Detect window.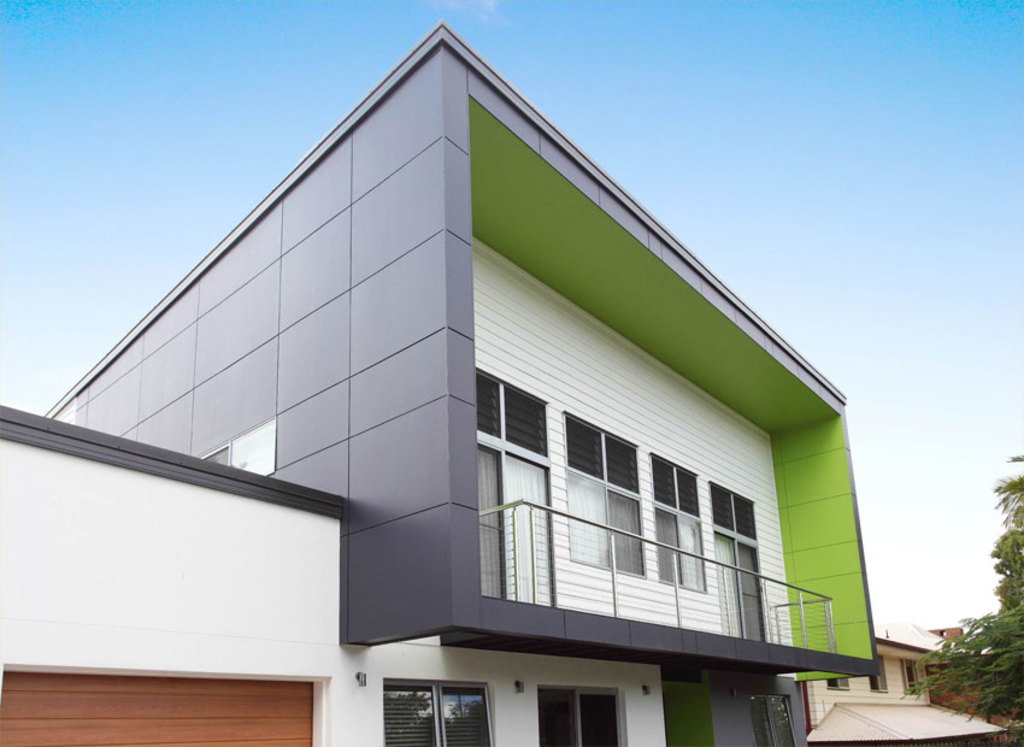
Detected at [left=653, top=452, right=710, bottom=596].
